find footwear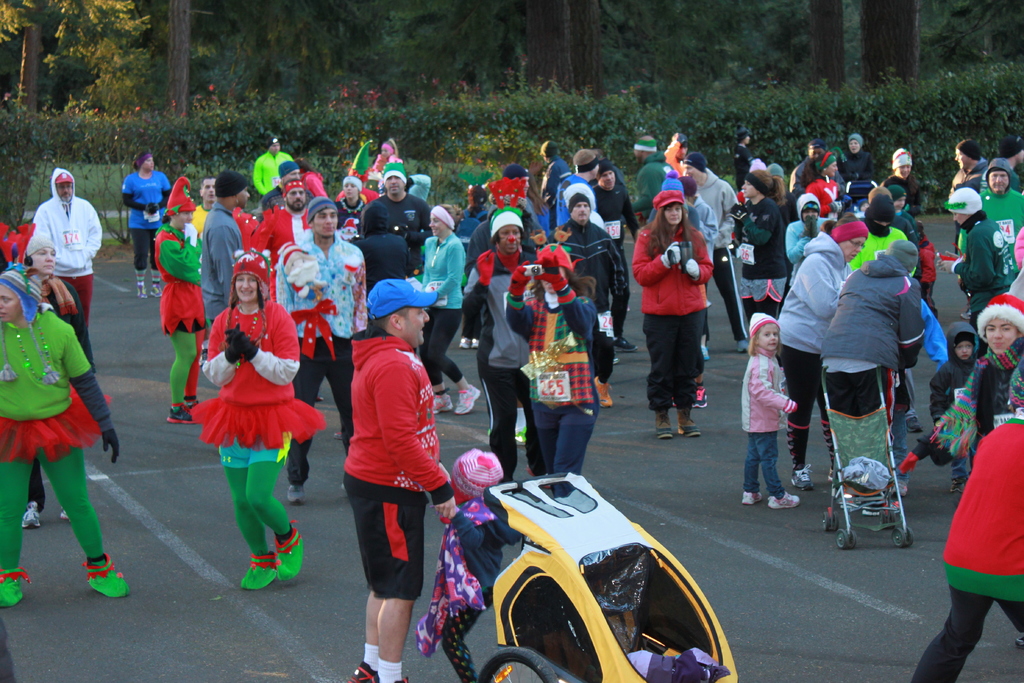
[x1=645, y1=425, x2=673, y2=438]
